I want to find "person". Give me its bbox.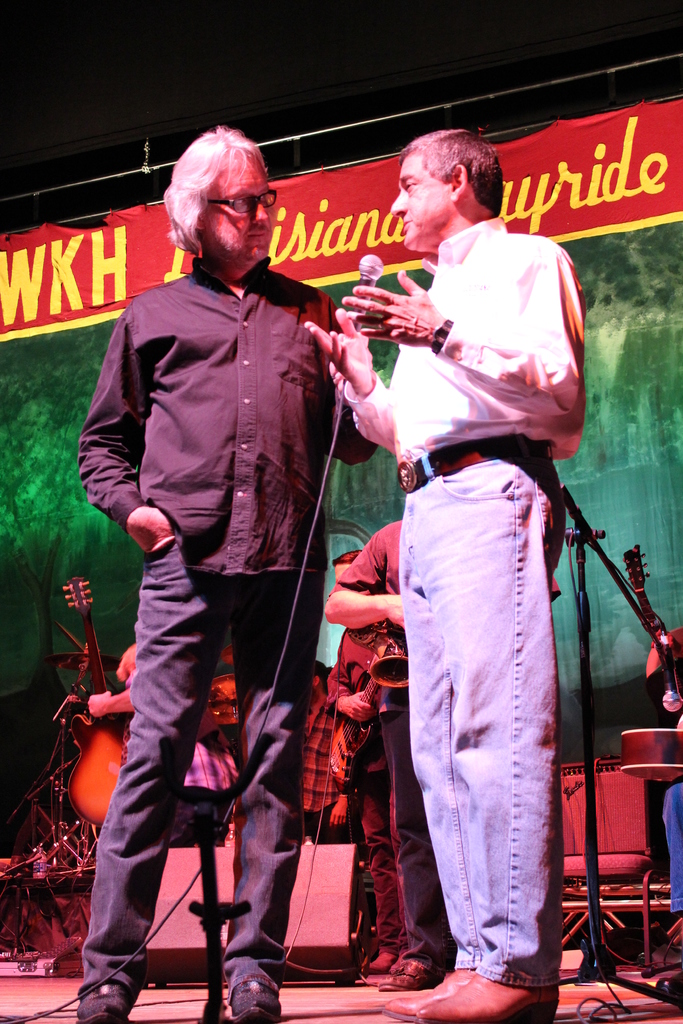
x1=79 y1=134 x2=380 y2=1023.
